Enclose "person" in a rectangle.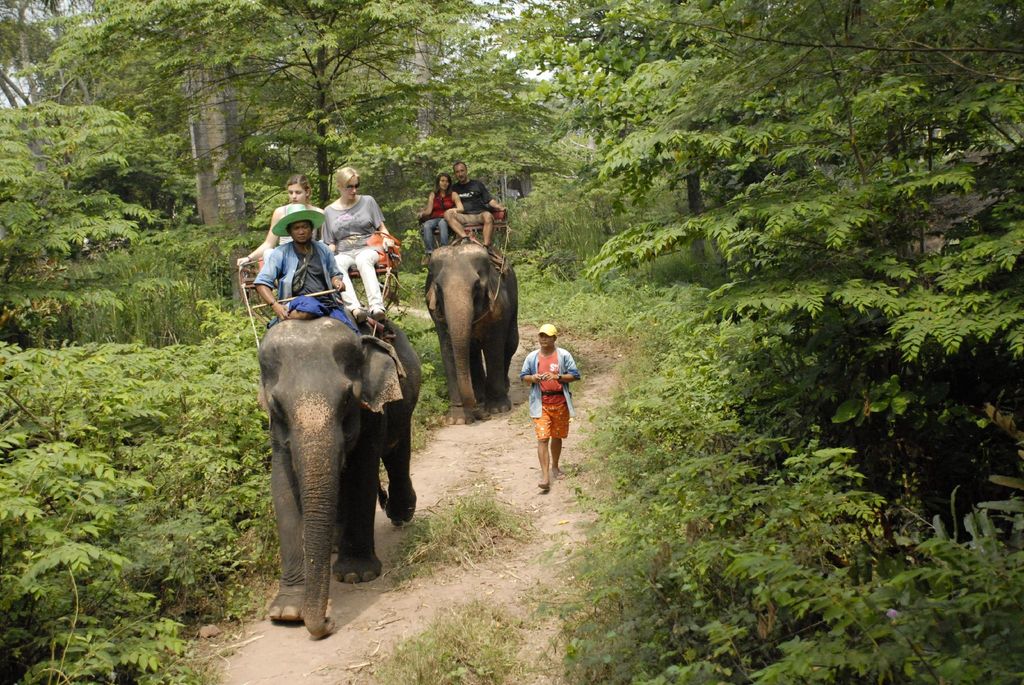
(442,161,505,253).
